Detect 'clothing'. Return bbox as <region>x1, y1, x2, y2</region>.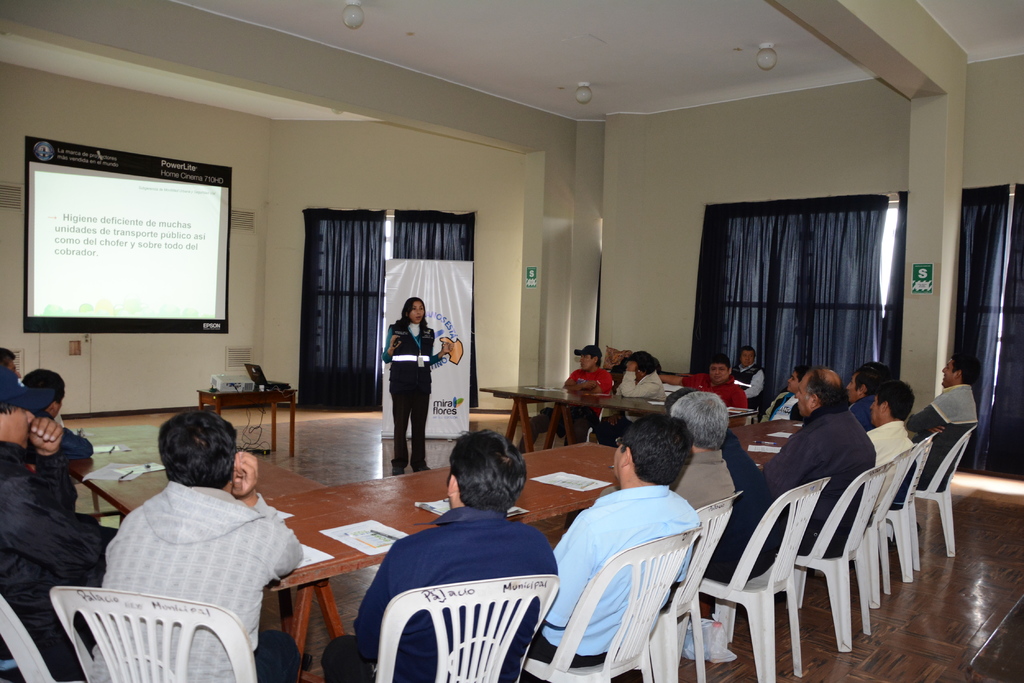
<region>760, 408, 883, 556</region>.
